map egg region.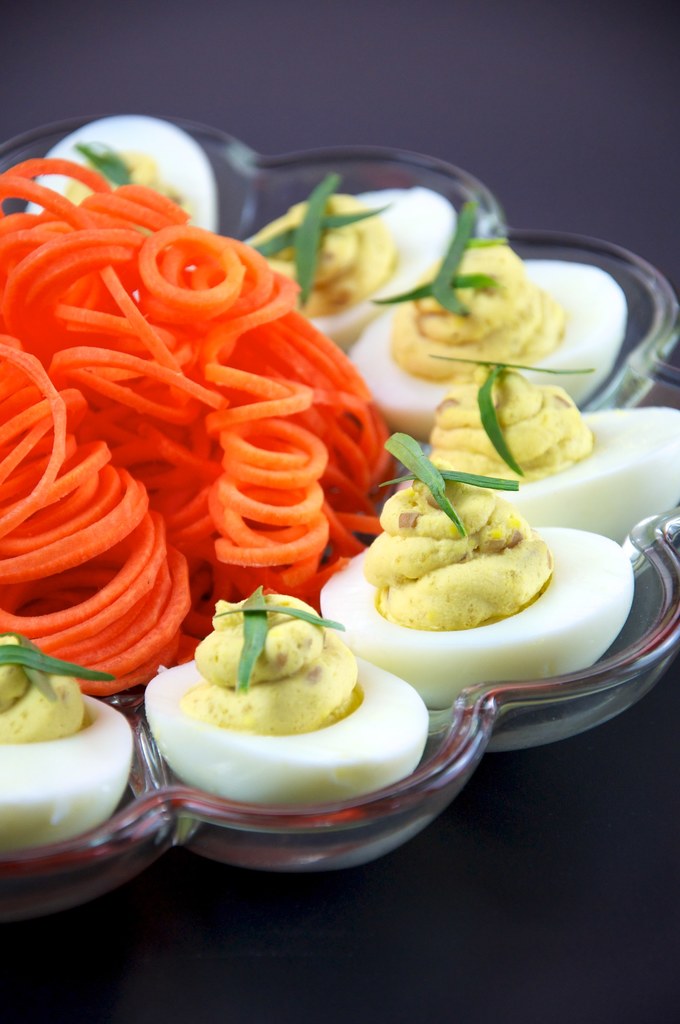
Mapped to BBox(498, 413, 679, 541).
